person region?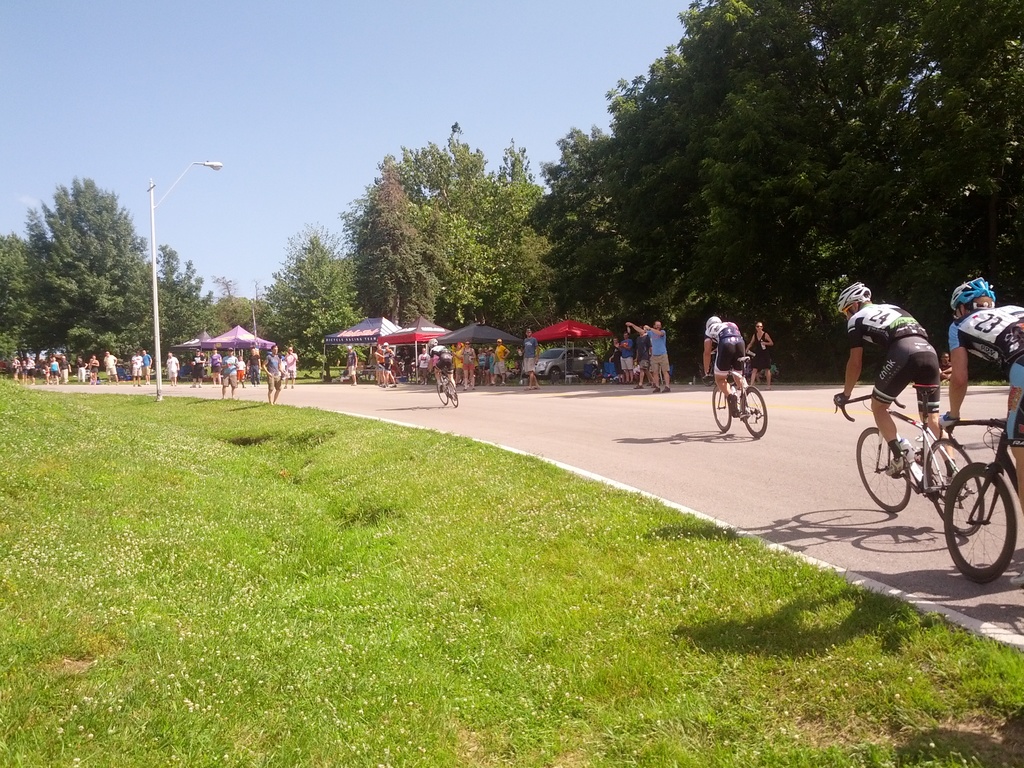
region(375, 341, 395, 387)
